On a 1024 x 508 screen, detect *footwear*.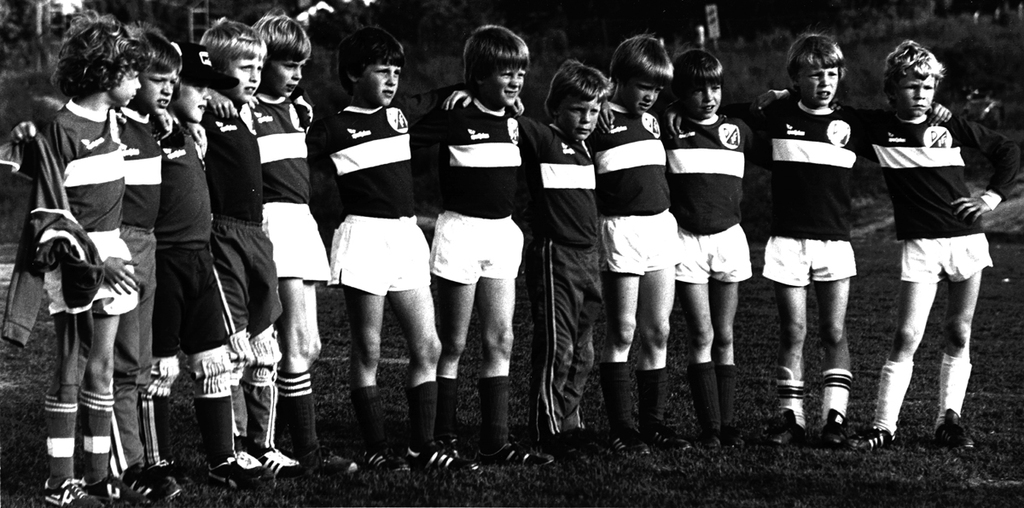
{"x1": 261, "y1": 447, "x2": 308, "y2": 482}.
